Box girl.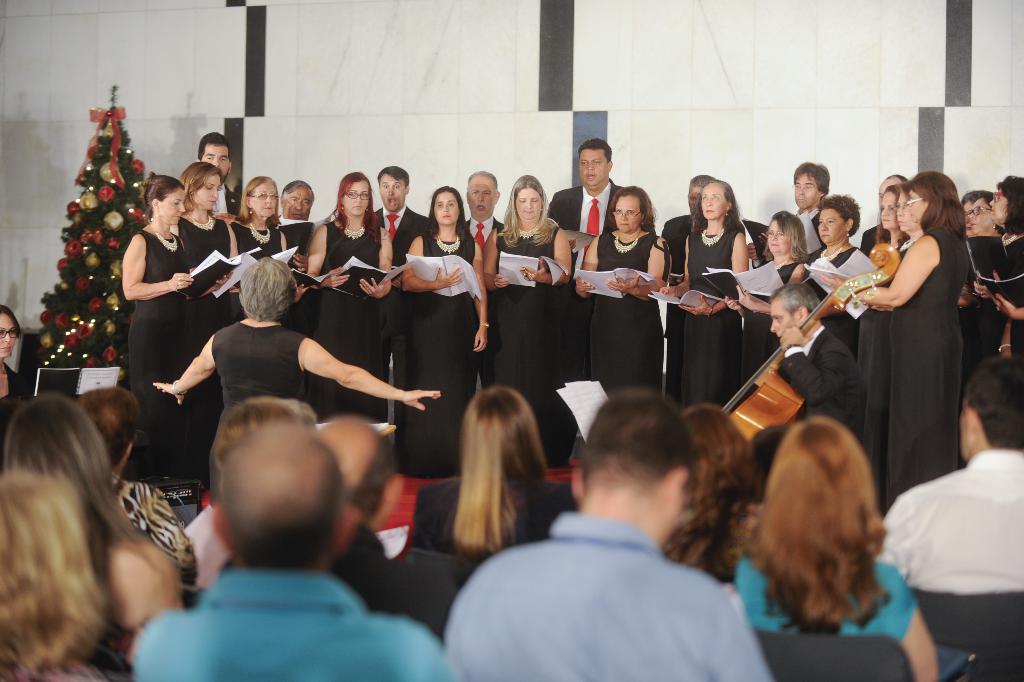
[734,414,941,681].
